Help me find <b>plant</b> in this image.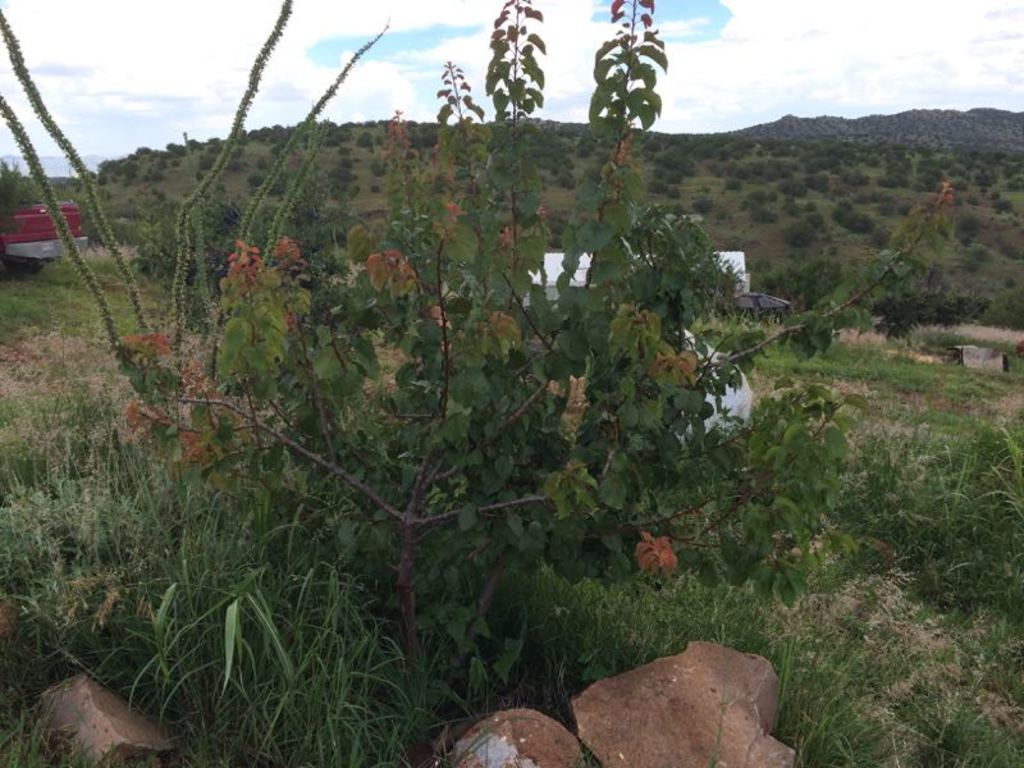
Found it: Rect(969, 193, 979, 204).
